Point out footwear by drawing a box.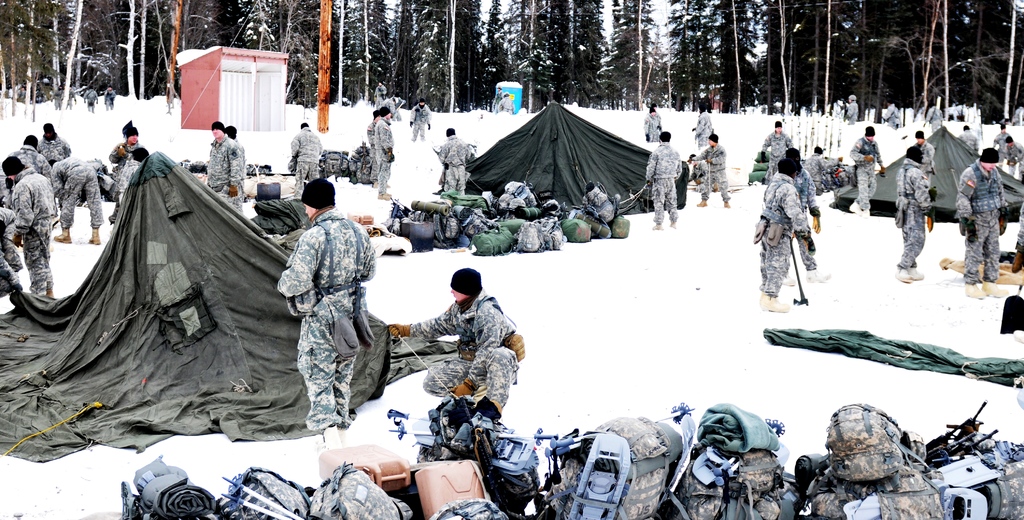
[51,230,71,247].
